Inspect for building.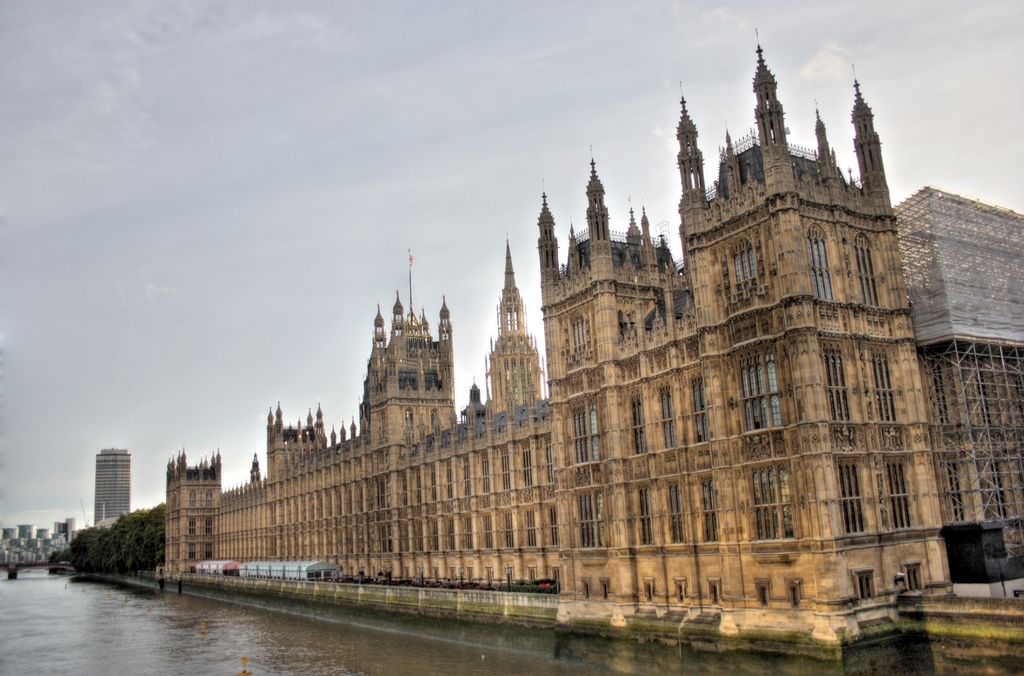
Inspection: (54,516,77,543).
